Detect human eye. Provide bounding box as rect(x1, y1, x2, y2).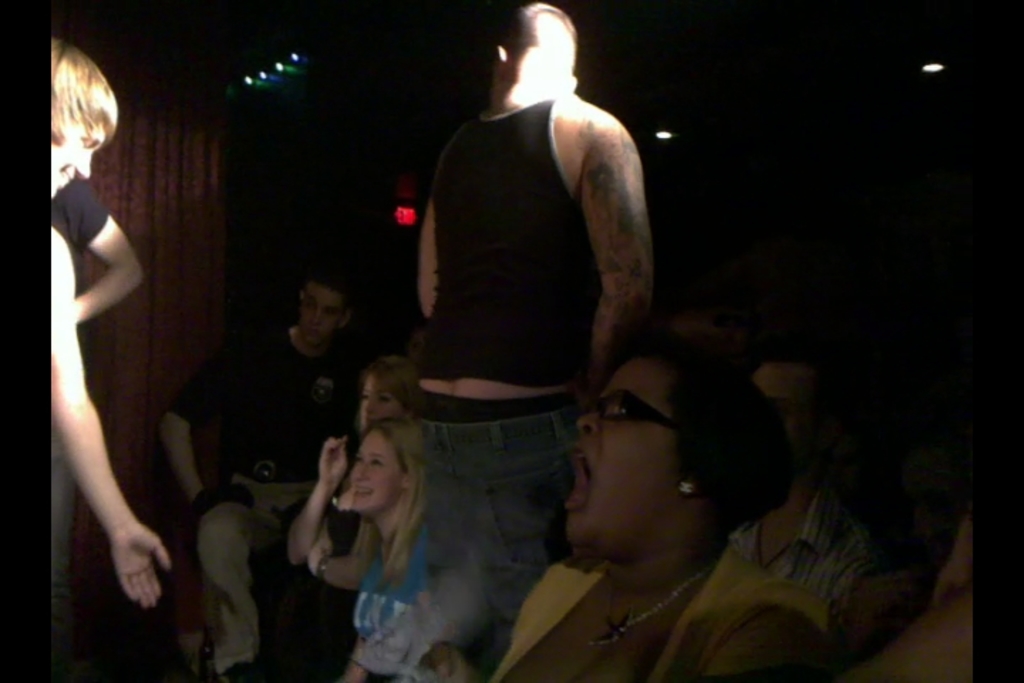
rect(377, 388, 395, 406).
